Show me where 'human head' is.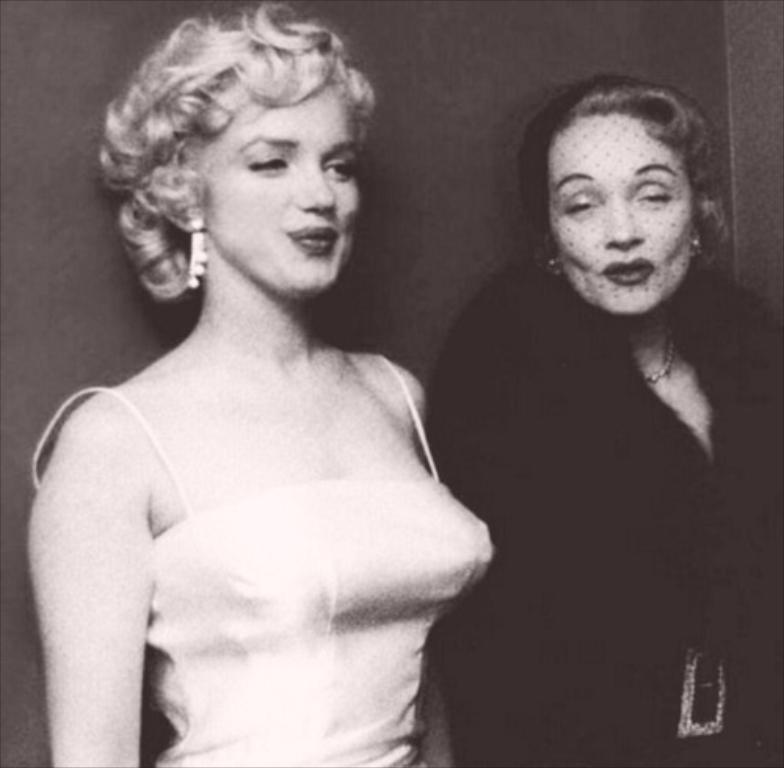
'human head' is at <bbox>539, 75, 704, 287</bbox>.
